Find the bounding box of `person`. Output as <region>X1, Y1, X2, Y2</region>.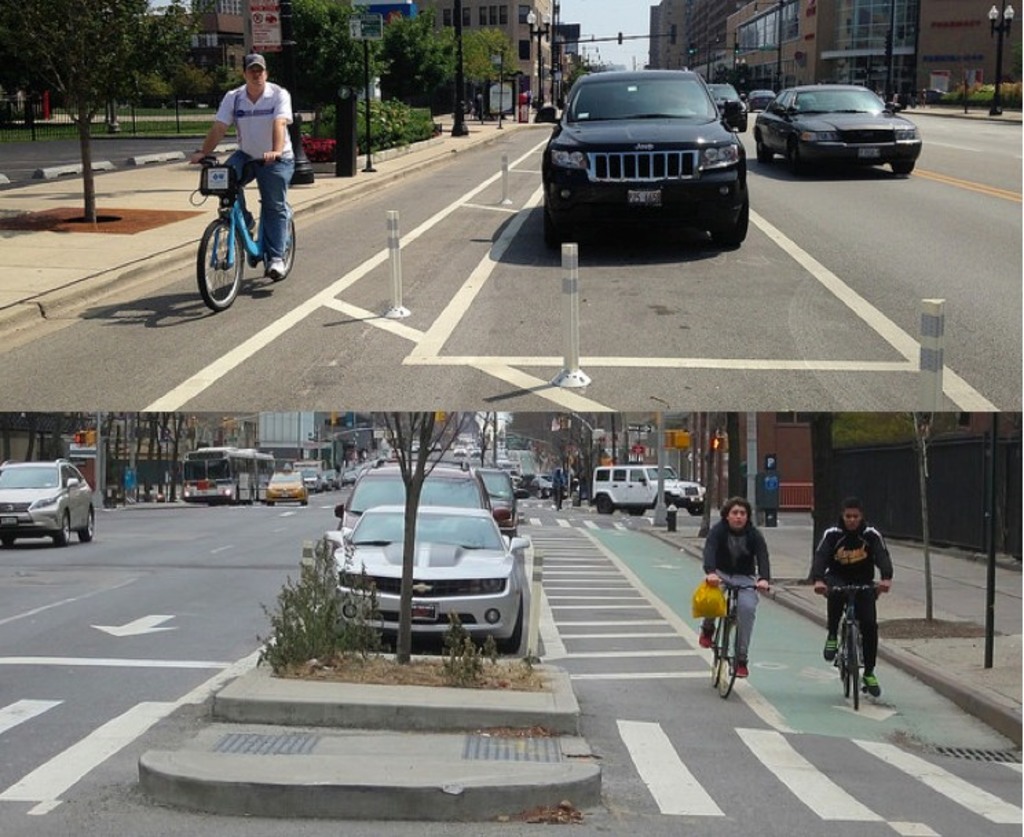
<region>694, 493, 776, 677</region>.
